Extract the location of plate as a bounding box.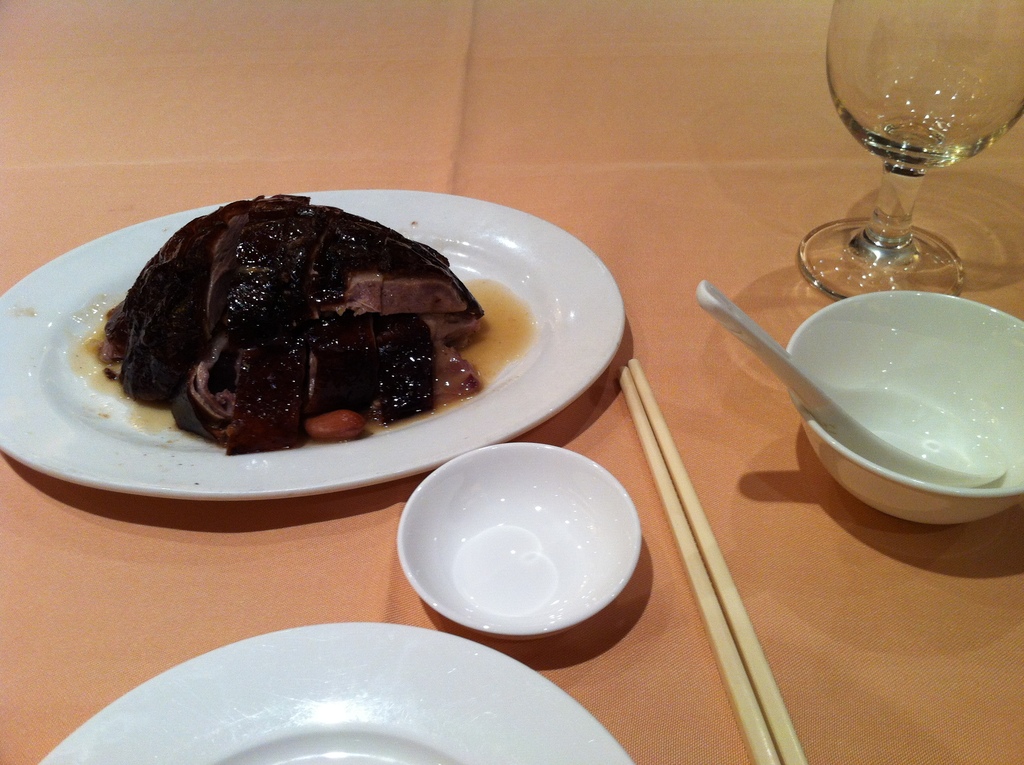
49, 616, 646, 754.
